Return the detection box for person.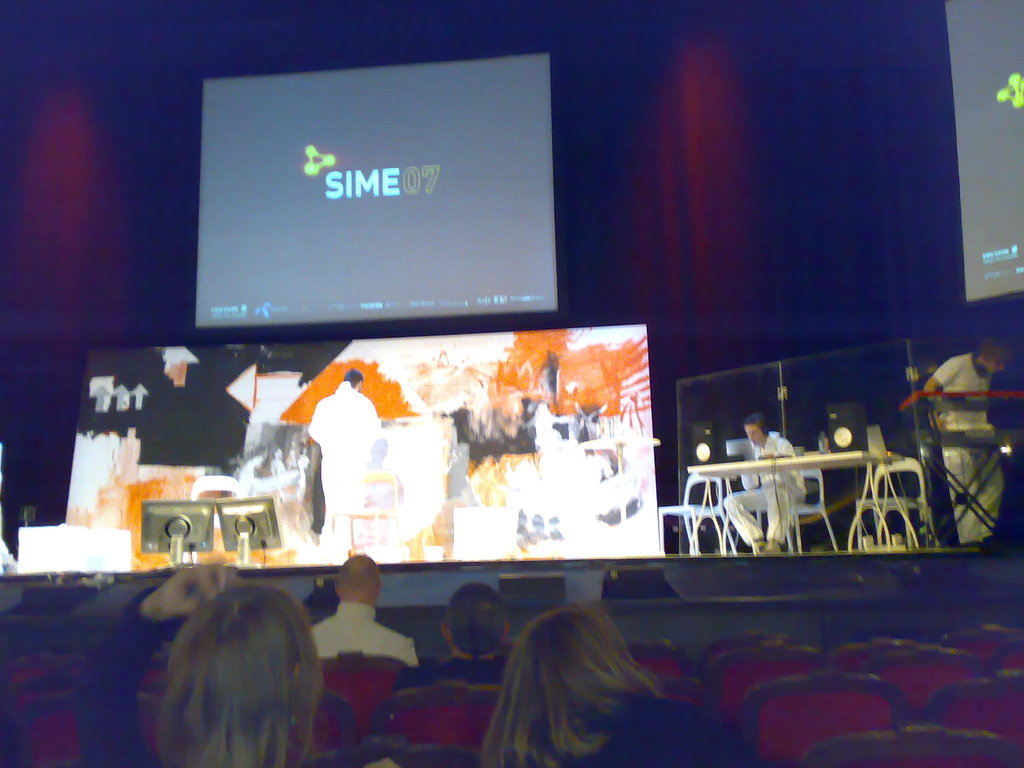
(x1=481, y1=606, x2=752, y2=767).
